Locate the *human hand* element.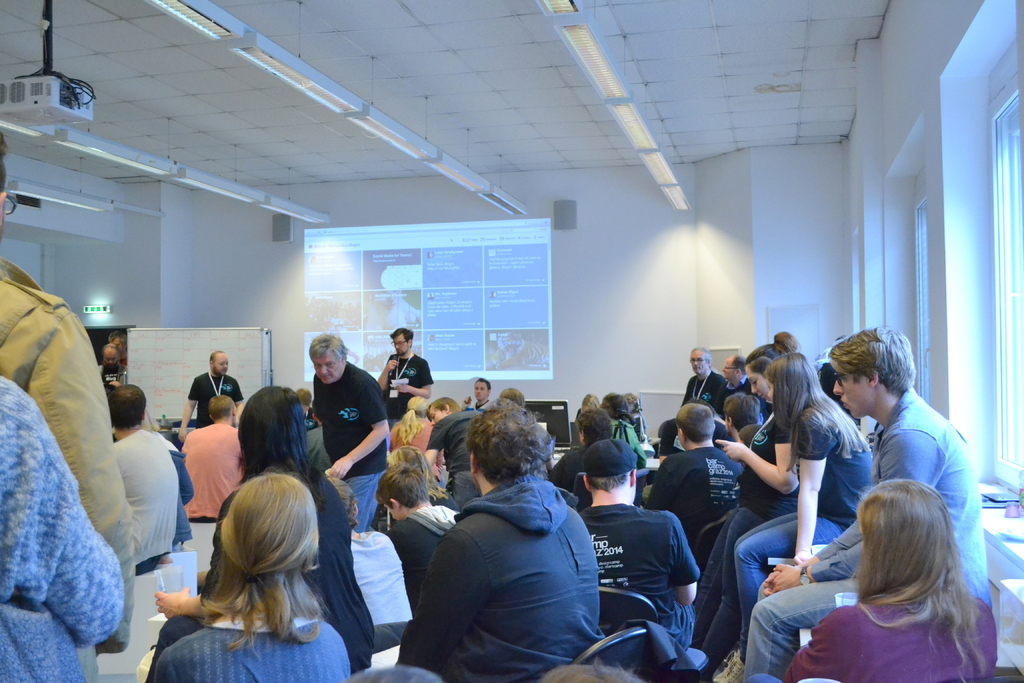
Element bbox: locate(153, 586, 194, 618).
